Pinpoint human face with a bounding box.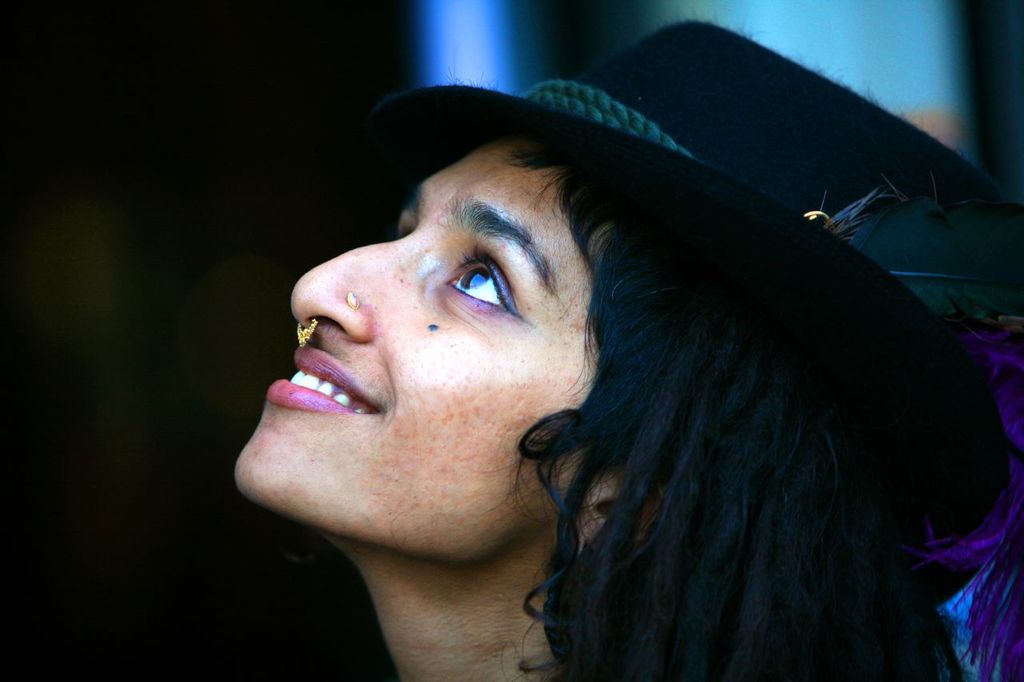
<region>222, 130, 600, 564</region>.
